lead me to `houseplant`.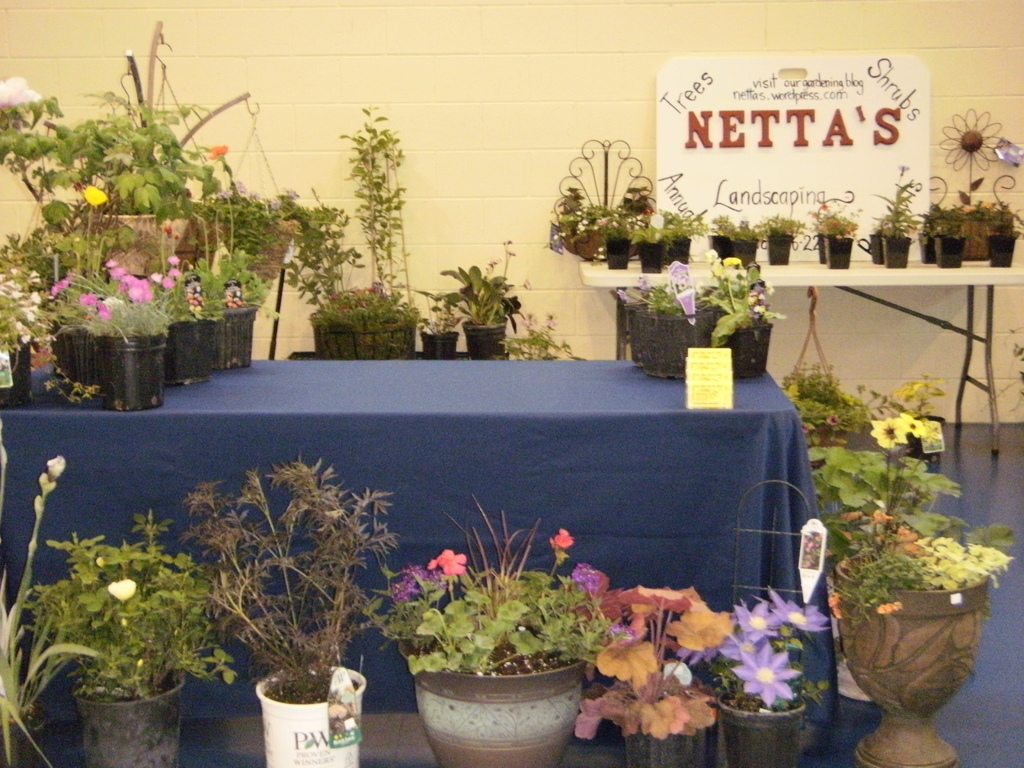
Lead to (806,371,1011,767).
